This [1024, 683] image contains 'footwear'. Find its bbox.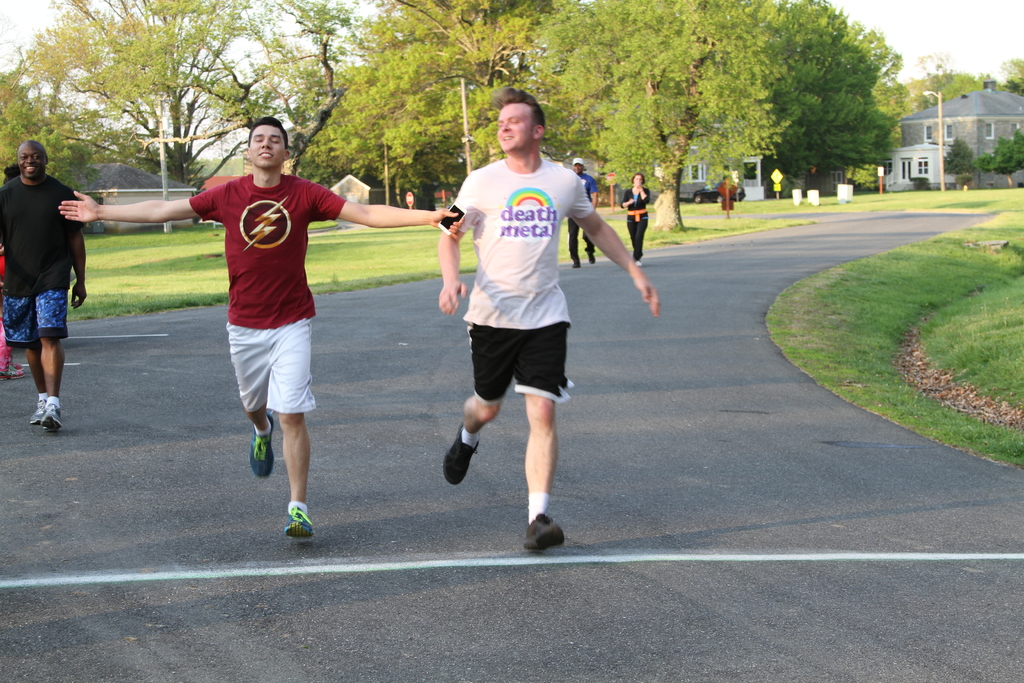
l=525, t=511, r=564, b=554.
